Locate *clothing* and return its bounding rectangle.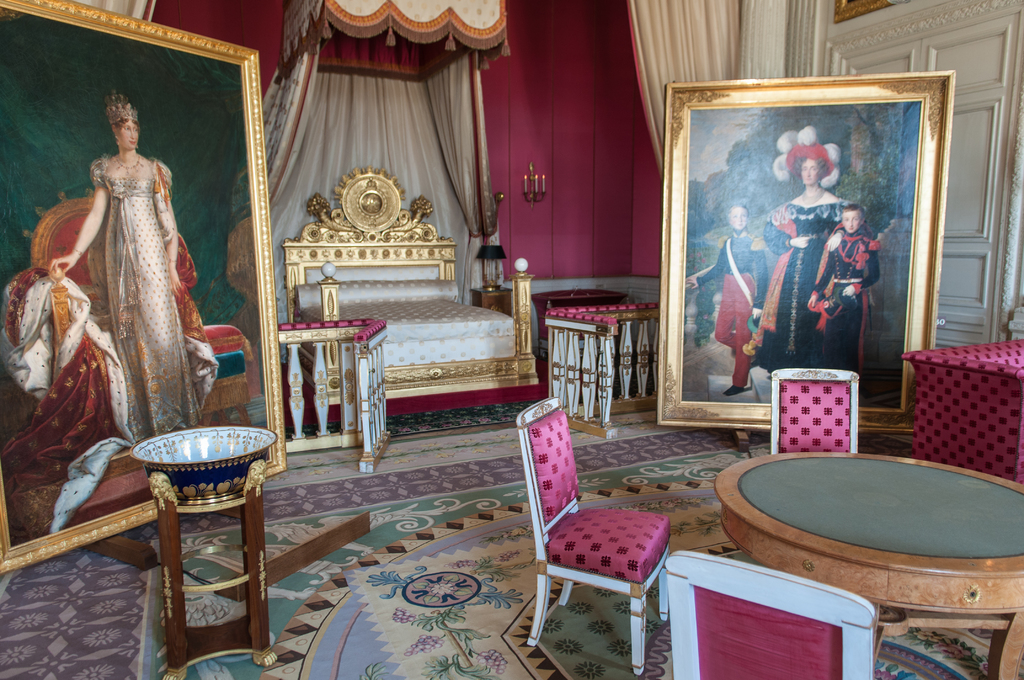
detection(692, 230, 780, 385).
